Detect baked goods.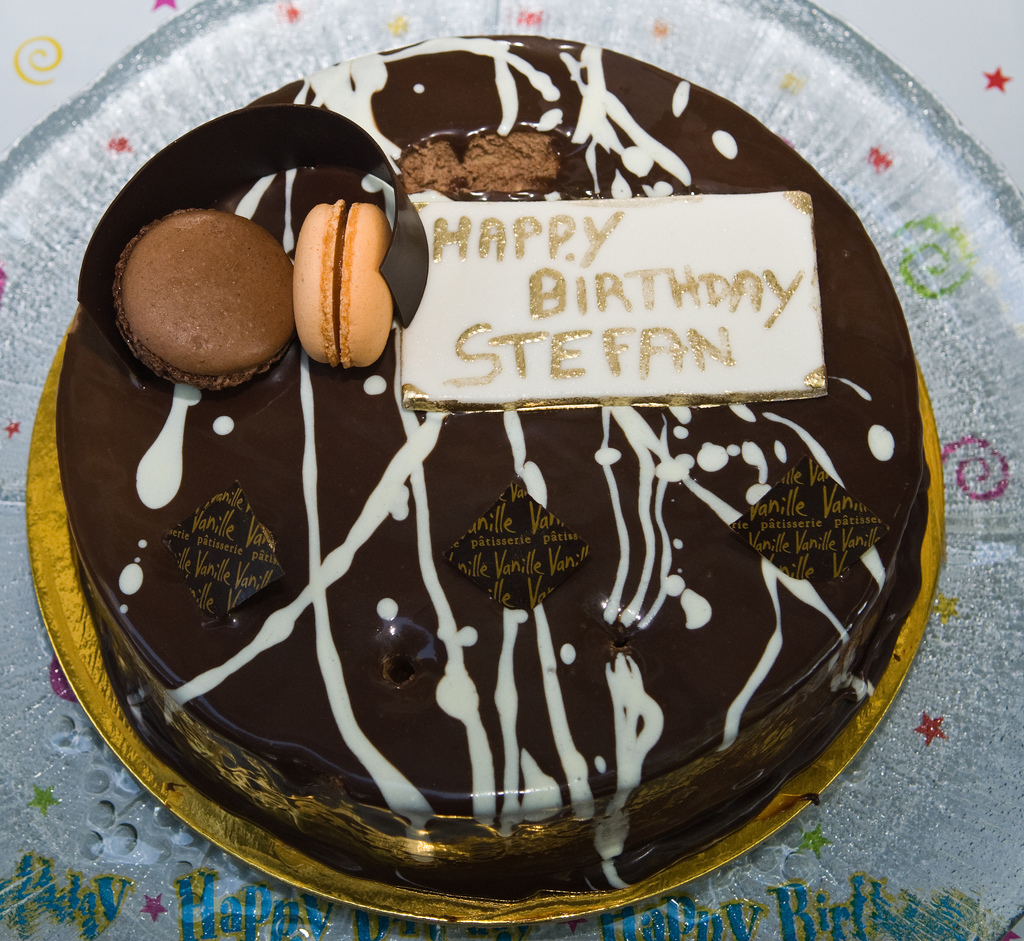
Detected at 30/95/907/841.
